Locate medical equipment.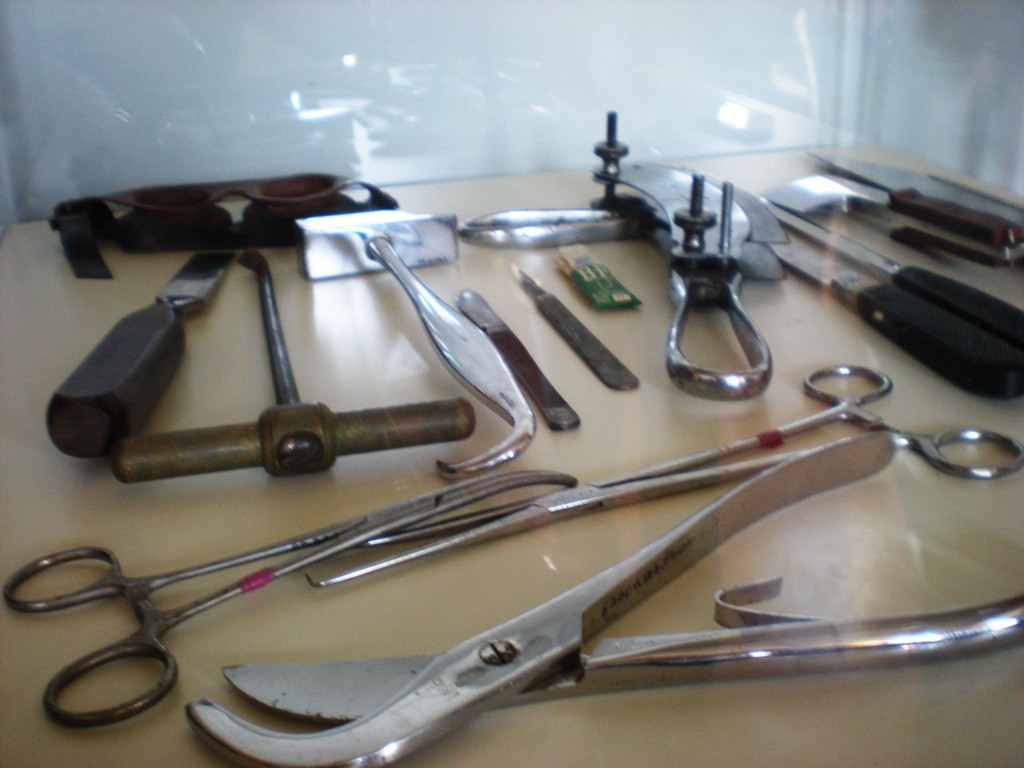
Bounding box: {"x1": 304, "y1": 365, "x2": 1023, "y2": 589}.
